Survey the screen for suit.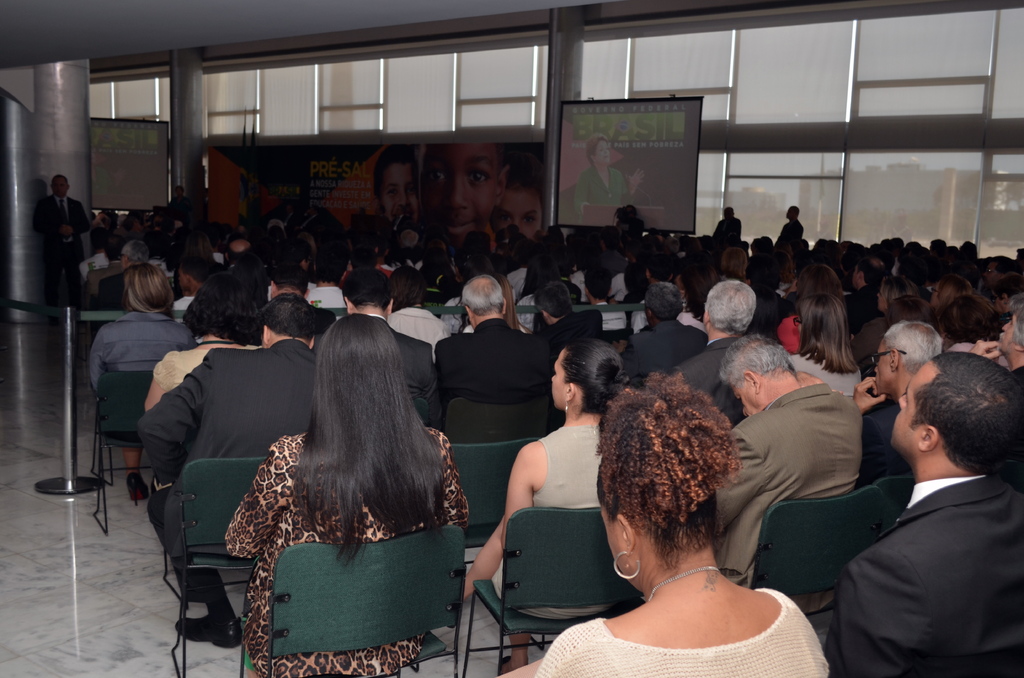
Survey found: [823, 475, 1023, 677].
